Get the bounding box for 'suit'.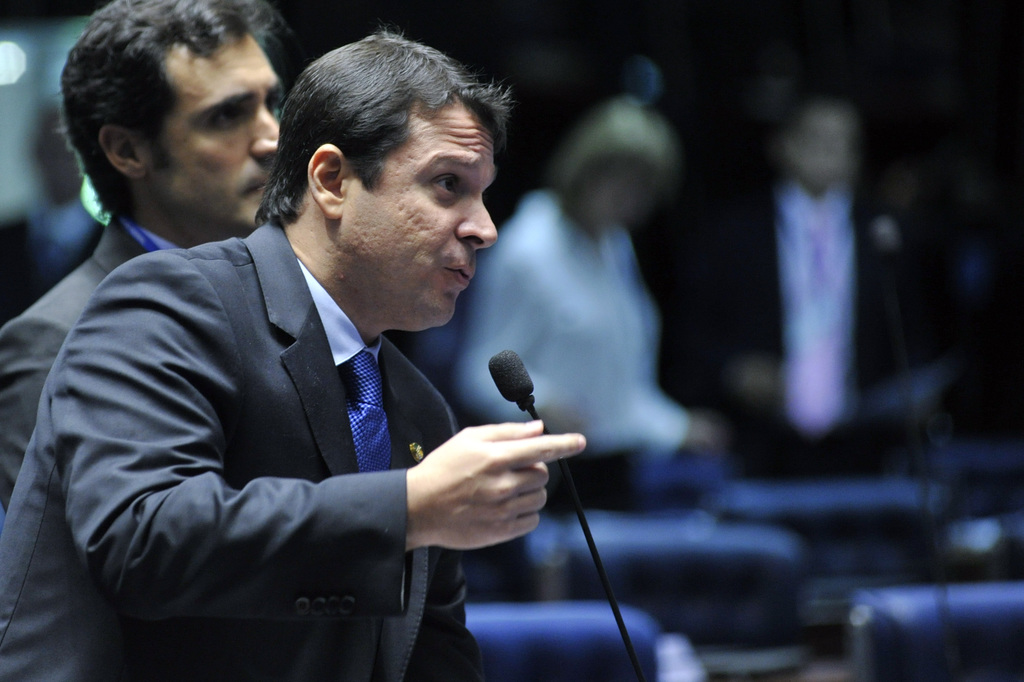
box=[673, 175, 963, 482].
